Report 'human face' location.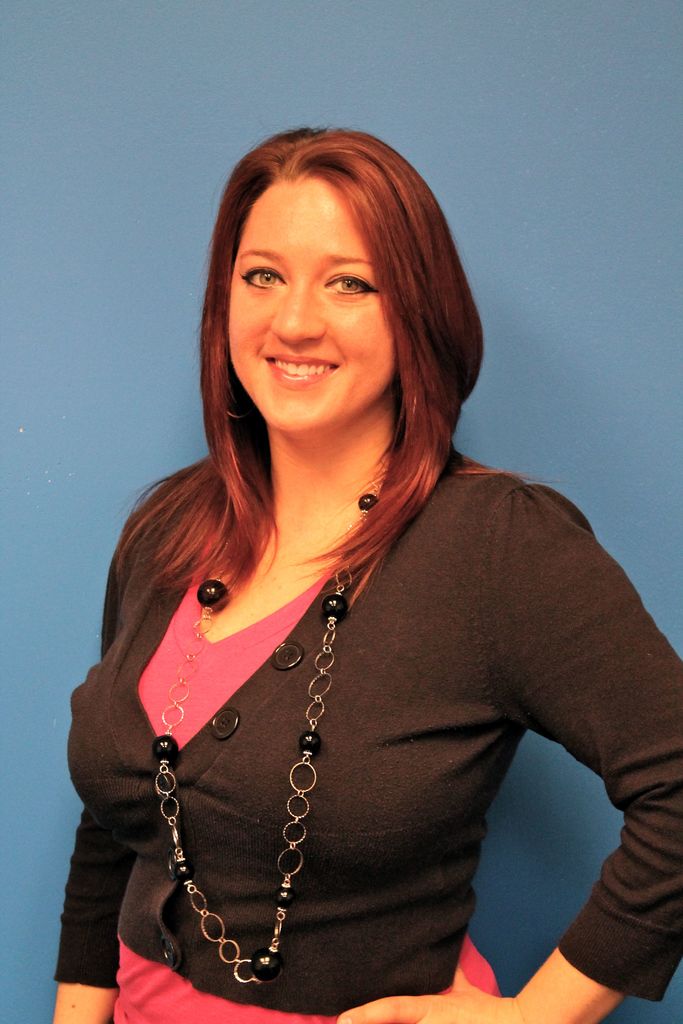
Report: box(226, 176, 410, 438).
